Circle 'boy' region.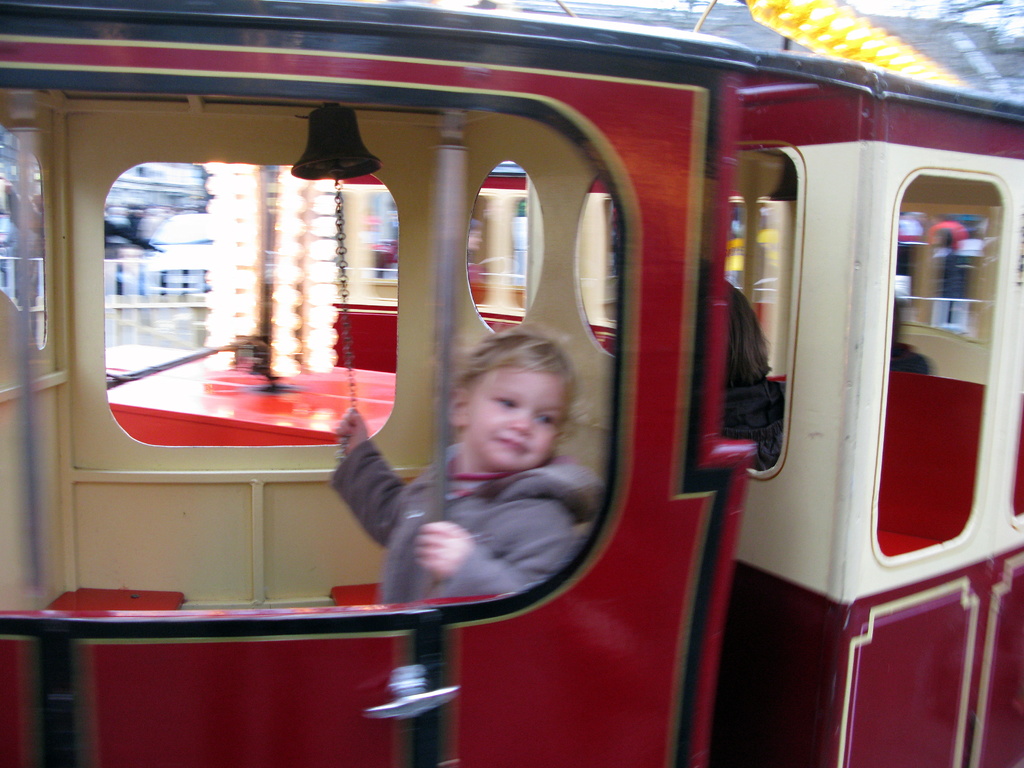
Region: x1=329, y1=321, x2=618, y2=611.
